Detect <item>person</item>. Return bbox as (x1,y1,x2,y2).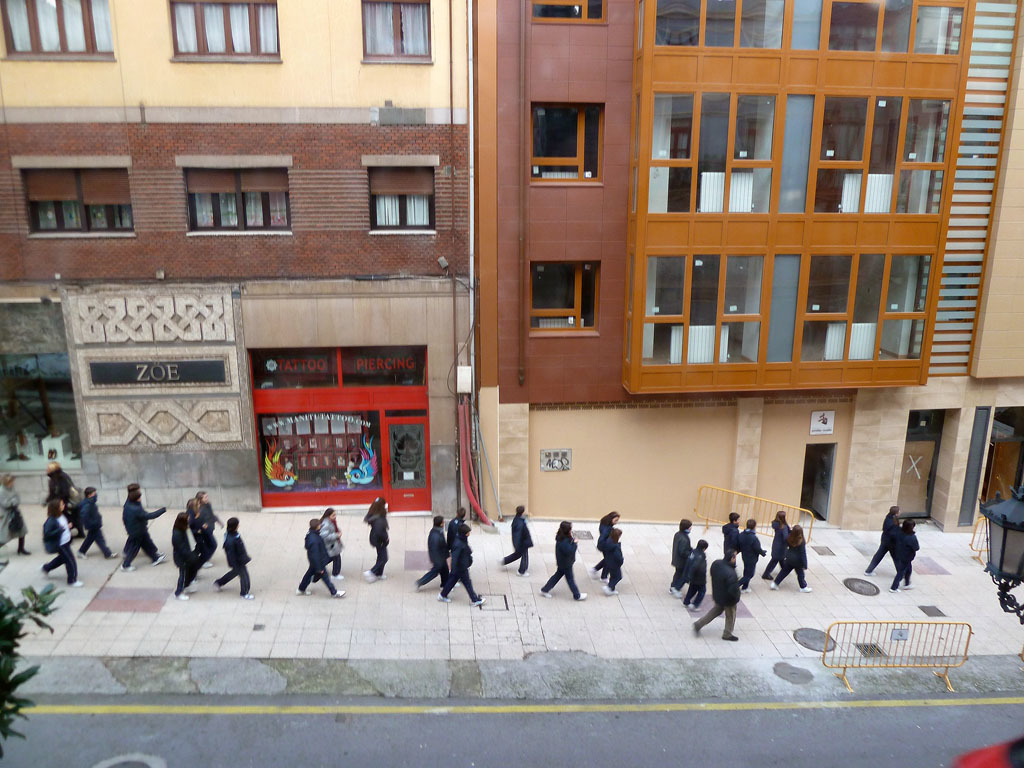
(666,512,693,595).
